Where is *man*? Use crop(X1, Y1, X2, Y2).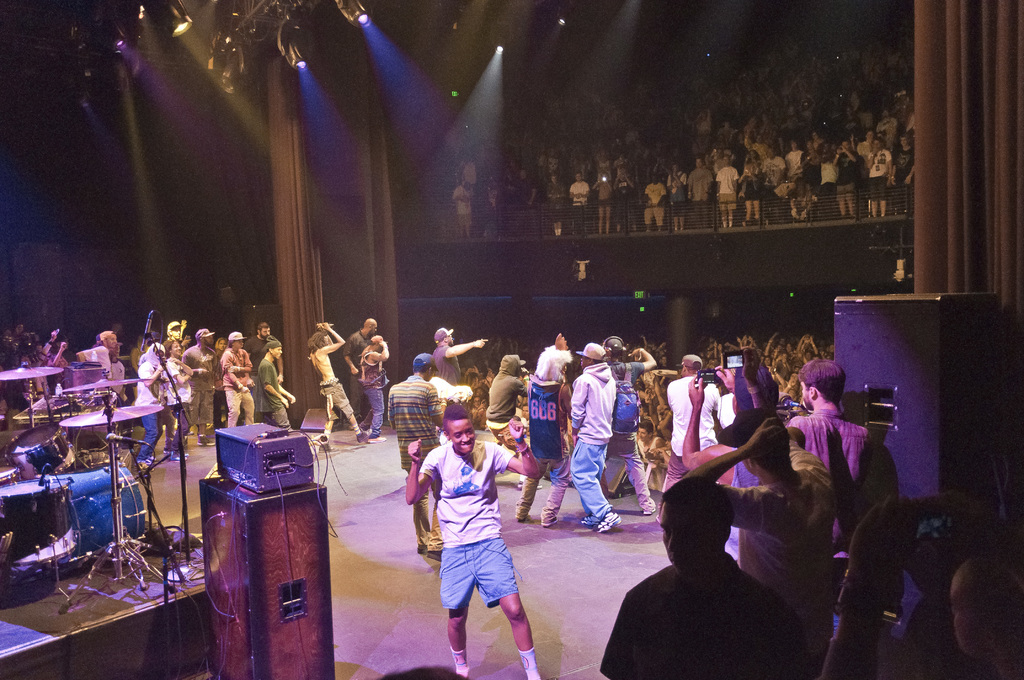
crop(682, 408, 840, 644).
